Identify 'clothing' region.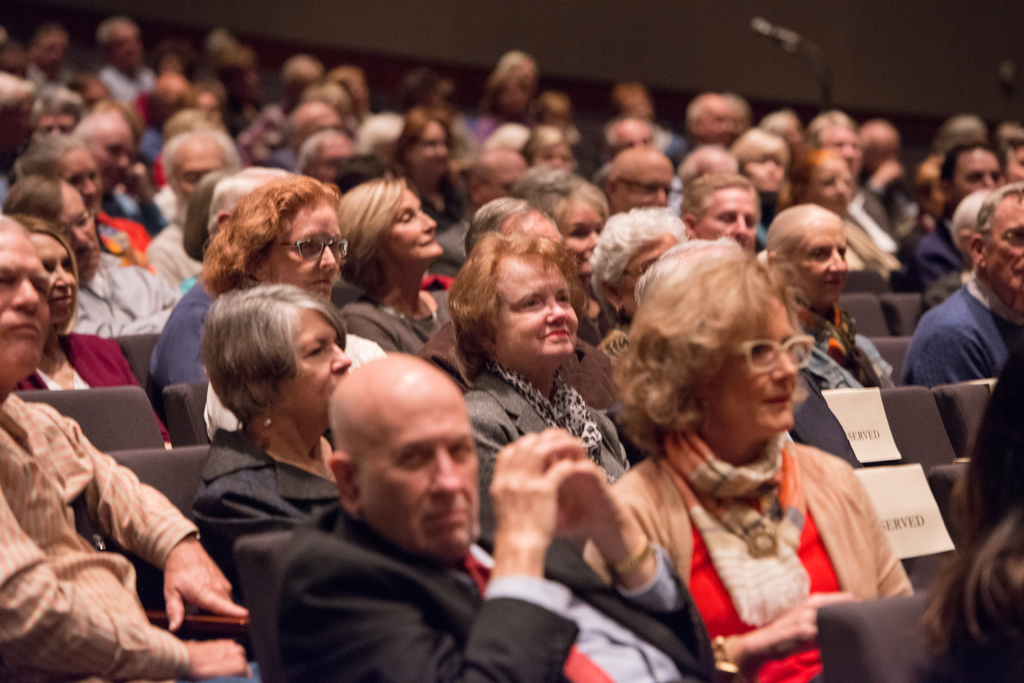
Region: (795,297,891,398).
